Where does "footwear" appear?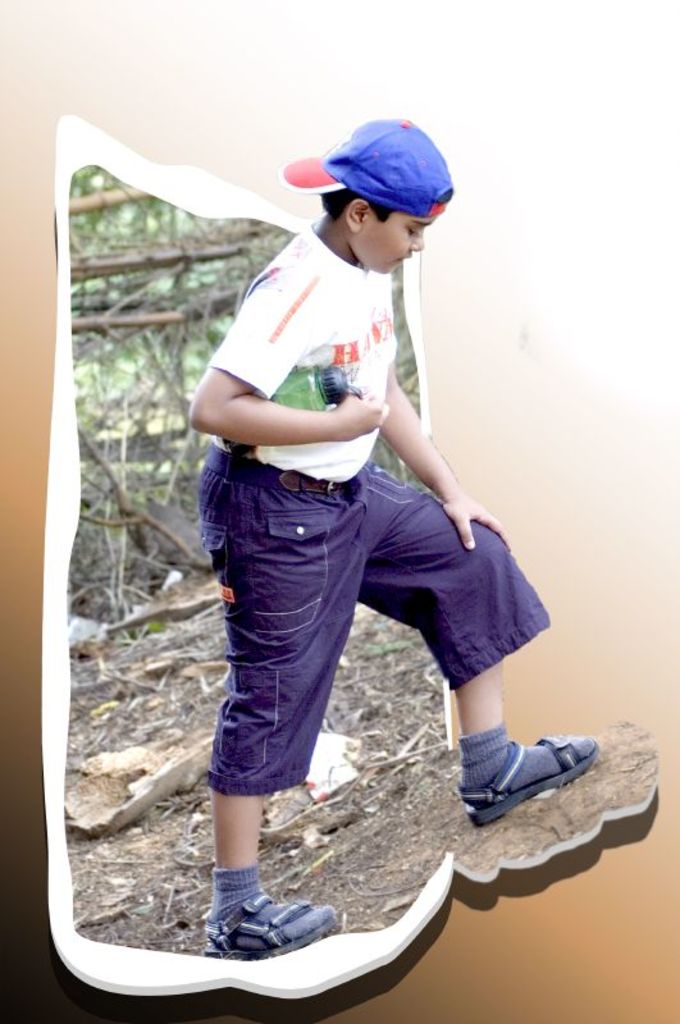
Appears at bbox=[458, 732, 612, 828].
